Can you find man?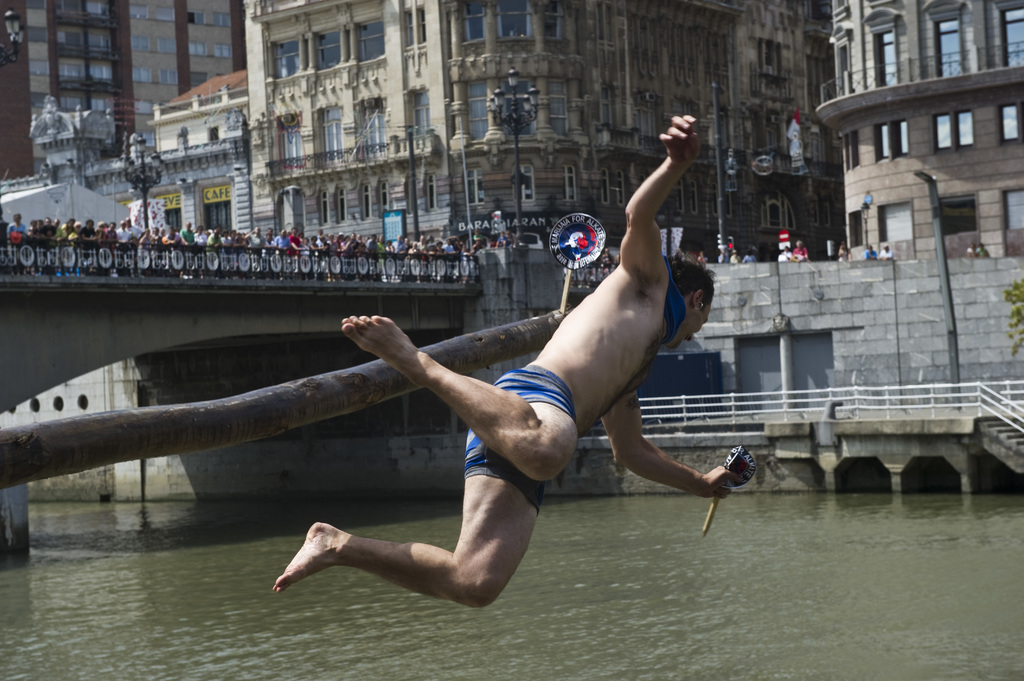
Yes, bounding box: BBox(297, 146, 703, 640).
